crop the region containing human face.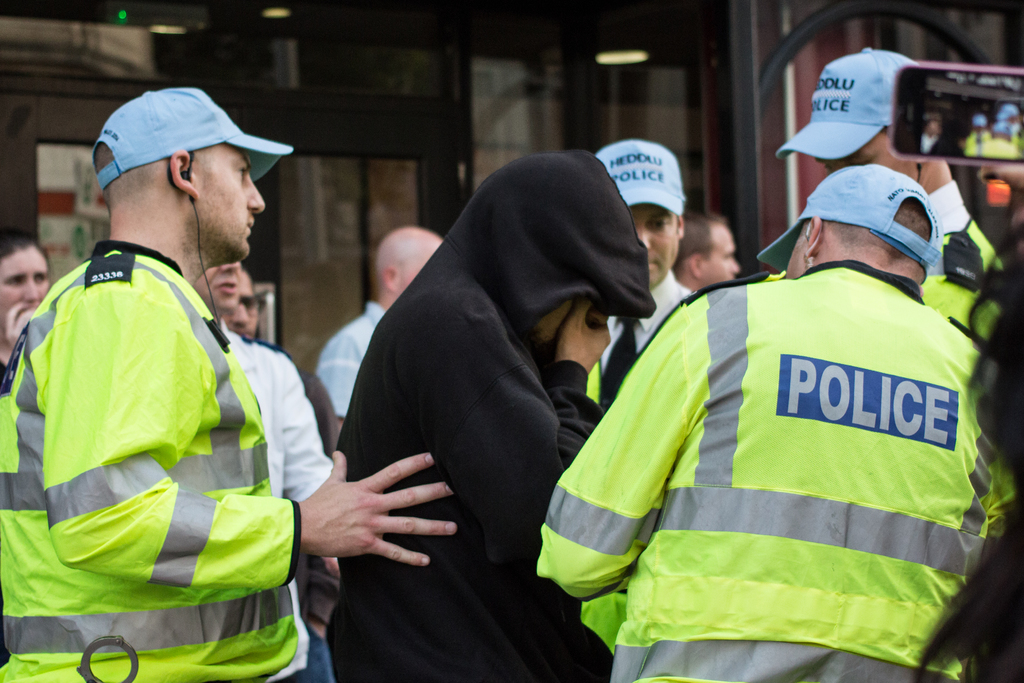
Crop region: pyautogui.locateOnScreen(0, 245, 49, 324).
